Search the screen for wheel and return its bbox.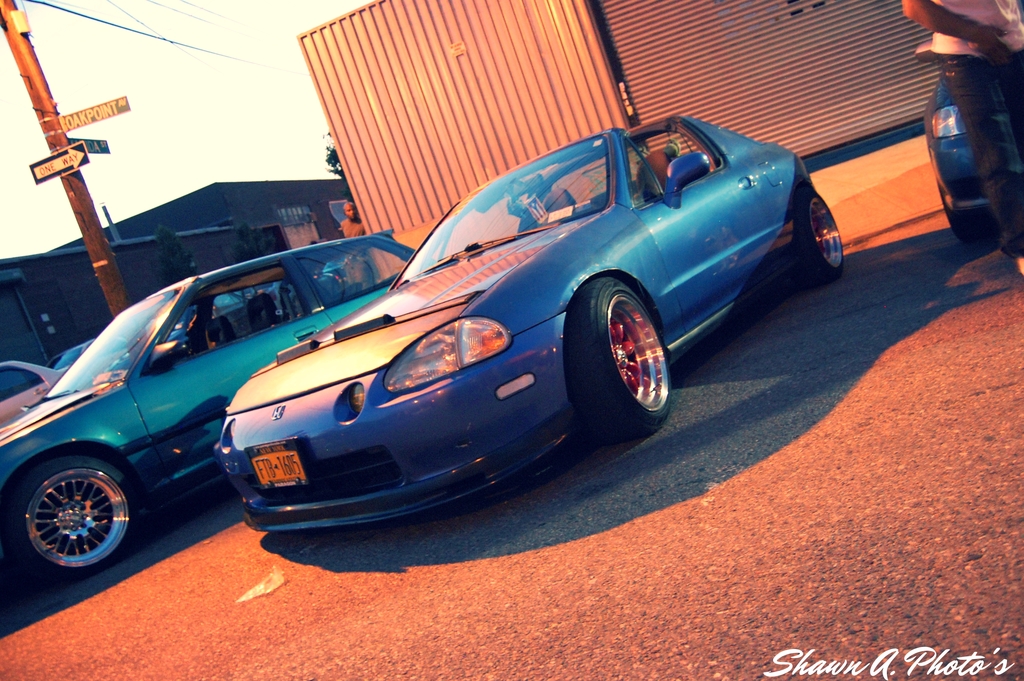
Found: bbox=(799, 183, 845, 290).
